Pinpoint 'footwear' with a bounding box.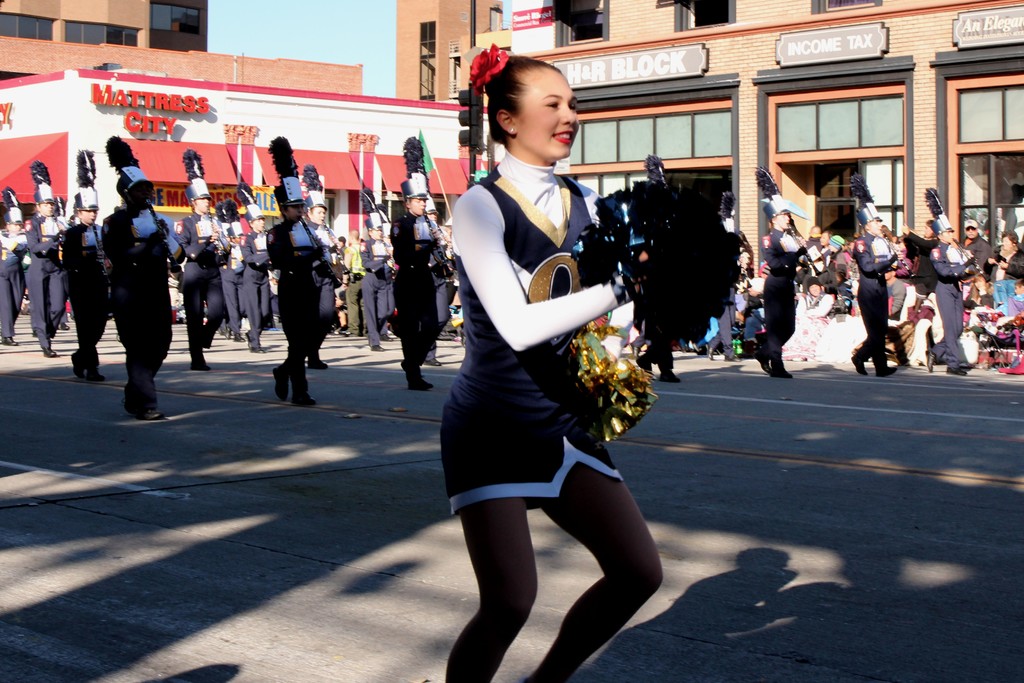
921/350/938/374.
